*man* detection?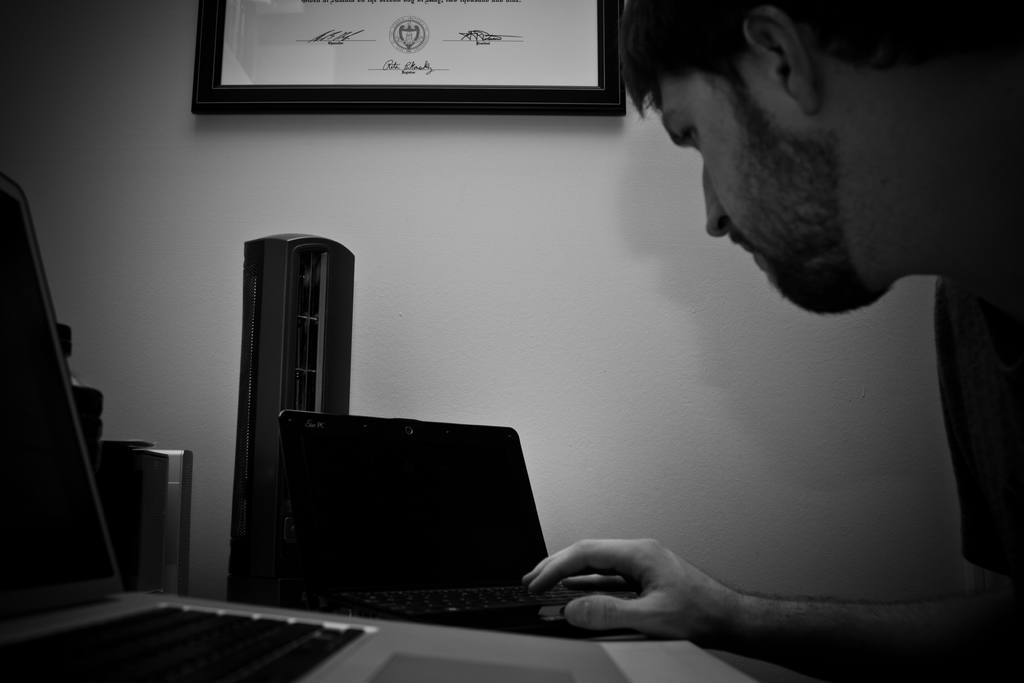
[x1=526, y1=0, x2=1023, y2=680]
